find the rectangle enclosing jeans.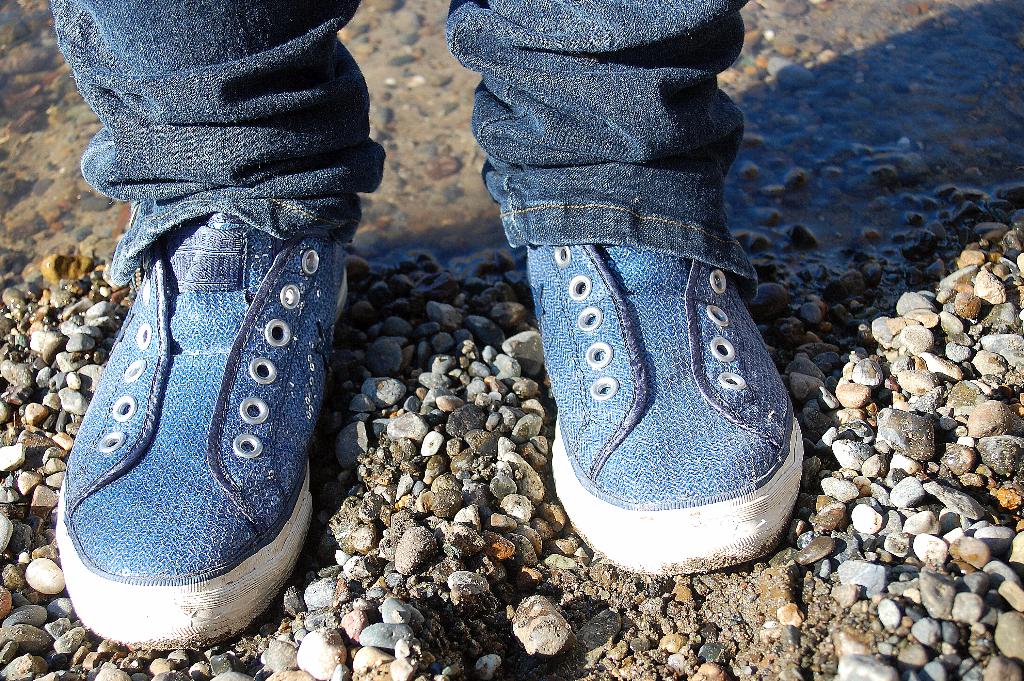
(17, 0, 732, 260).
